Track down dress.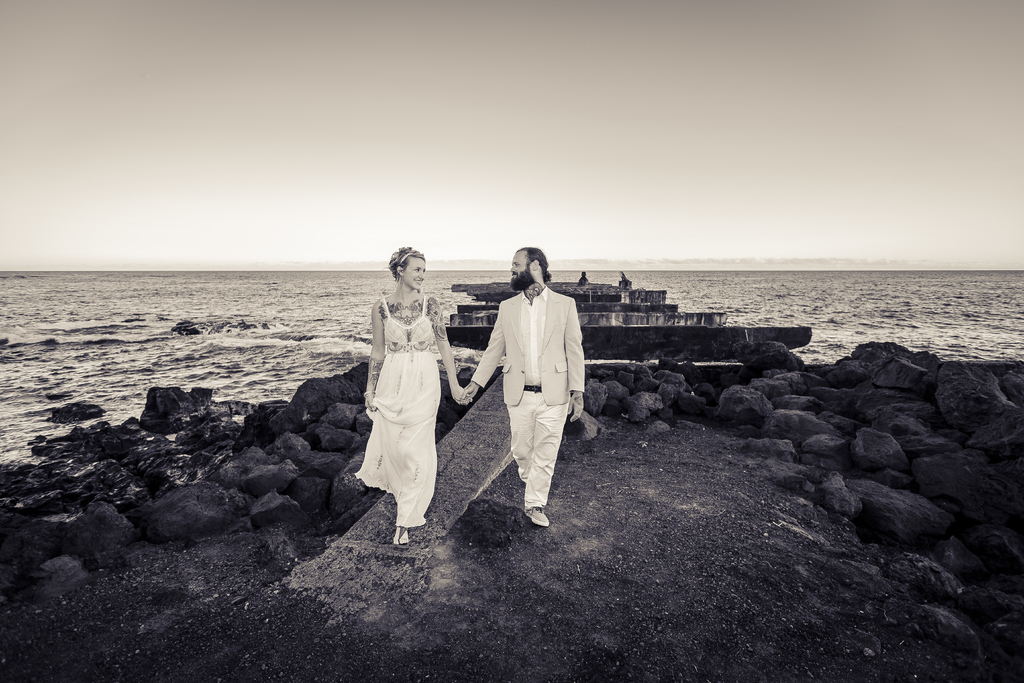
Tracked to BBox(362, 274, 455, 513).
